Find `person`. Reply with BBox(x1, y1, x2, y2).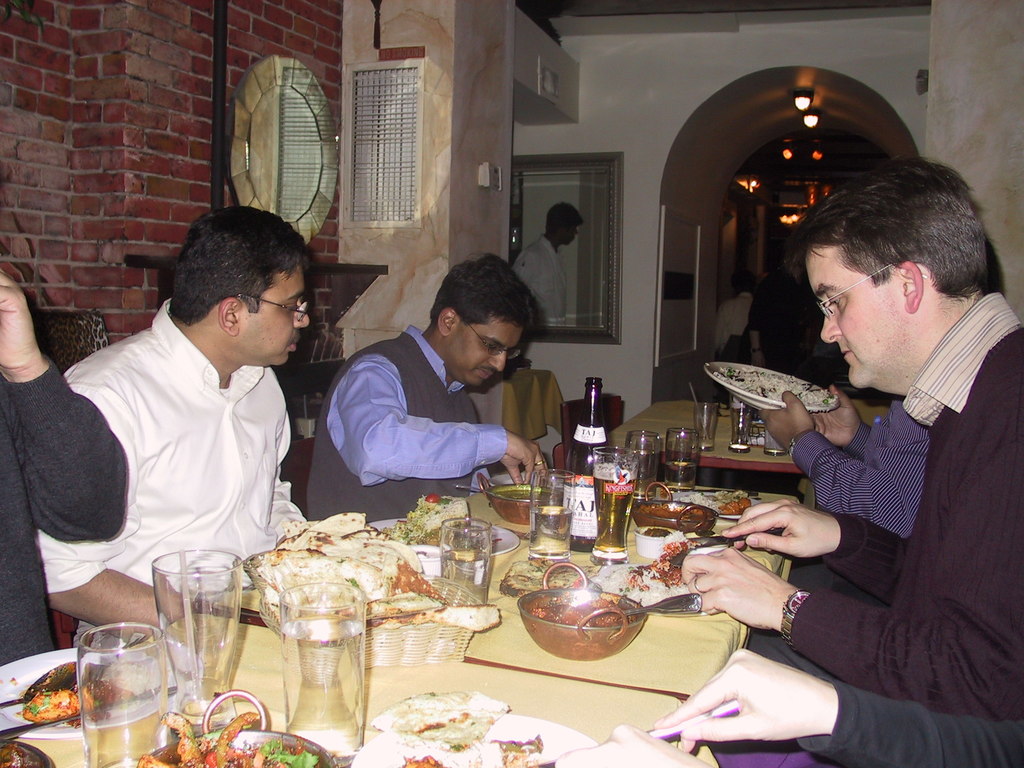
BBox(755, 147, 1011, 755).
